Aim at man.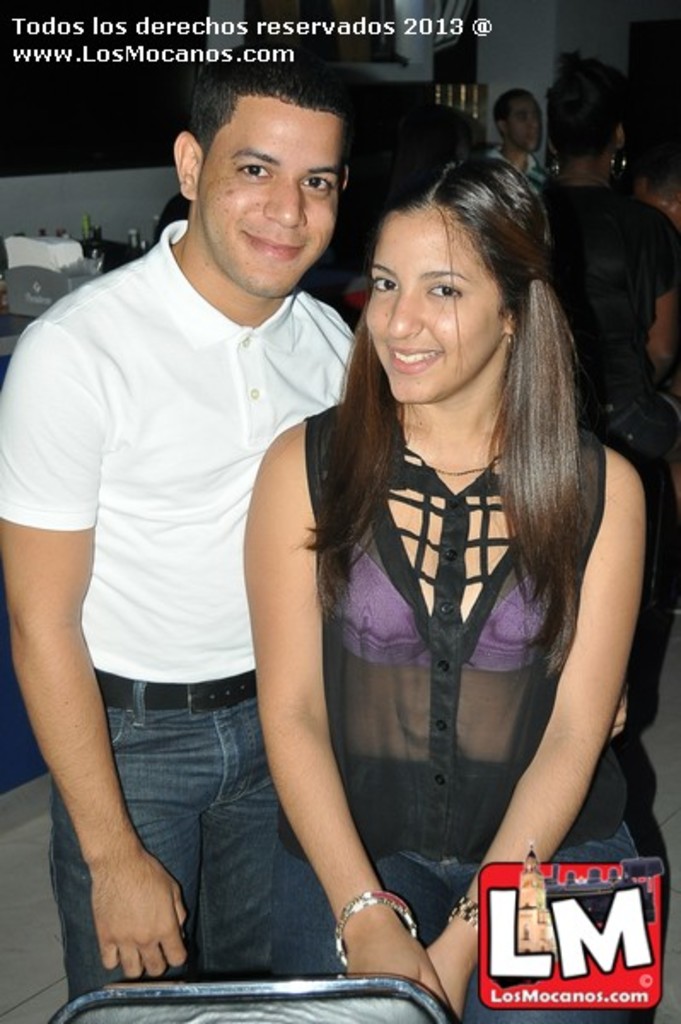
Aimed at x1=486, y1=85, x2=548, y2=205.
